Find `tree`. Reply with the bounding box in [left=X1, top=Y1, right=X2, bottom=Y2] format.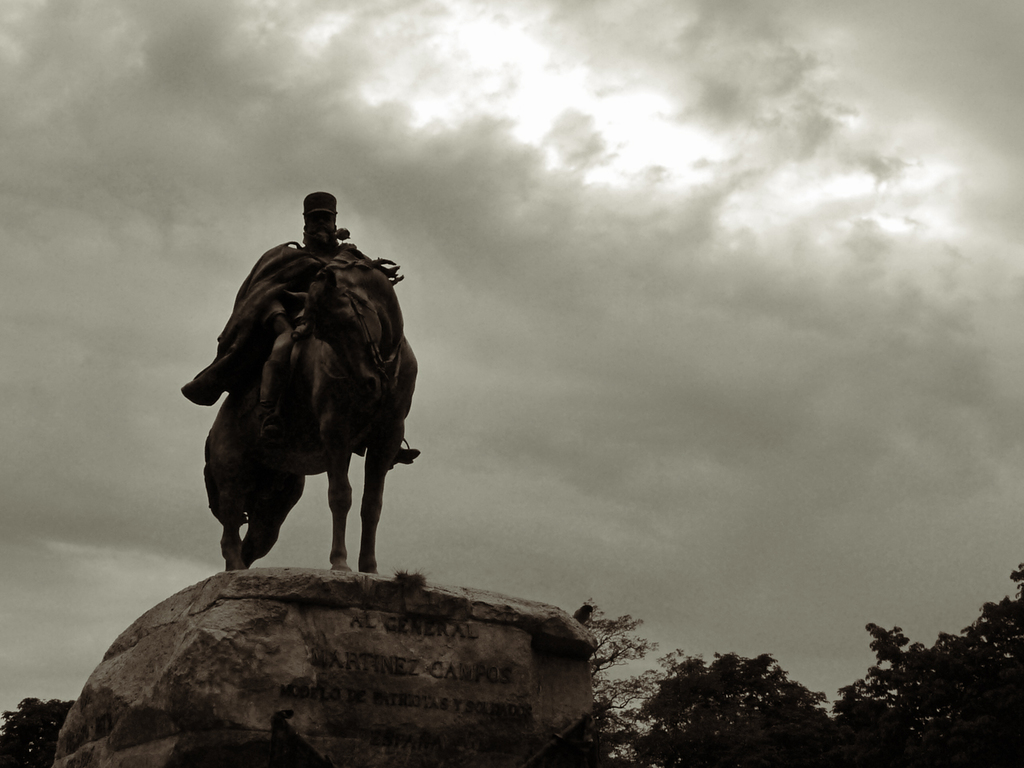
[left=617, top=653, right=859, bottom=749].
